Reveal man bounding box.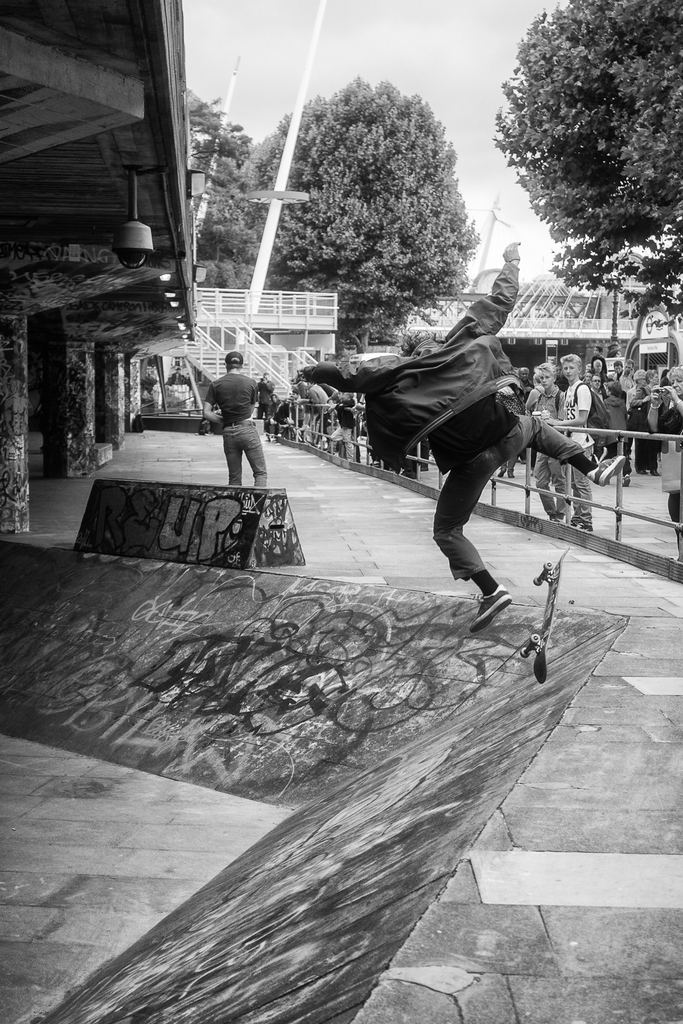
Revealed: [523,359,567,525].
